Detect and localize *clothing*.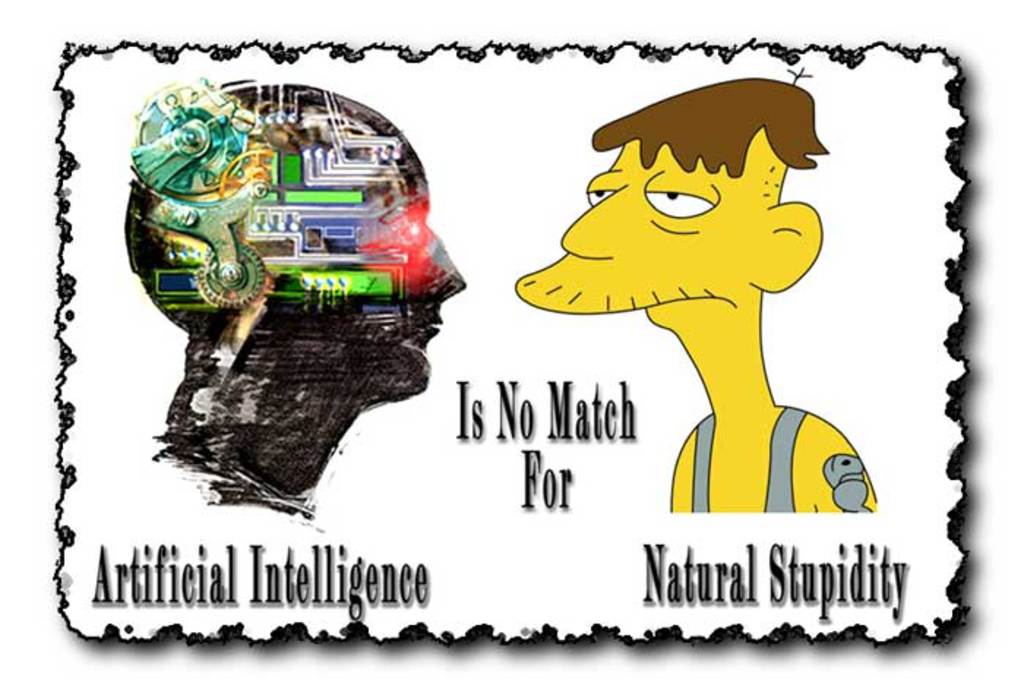
Localized at x1=688, y1=400, x2=809, y2=515.
